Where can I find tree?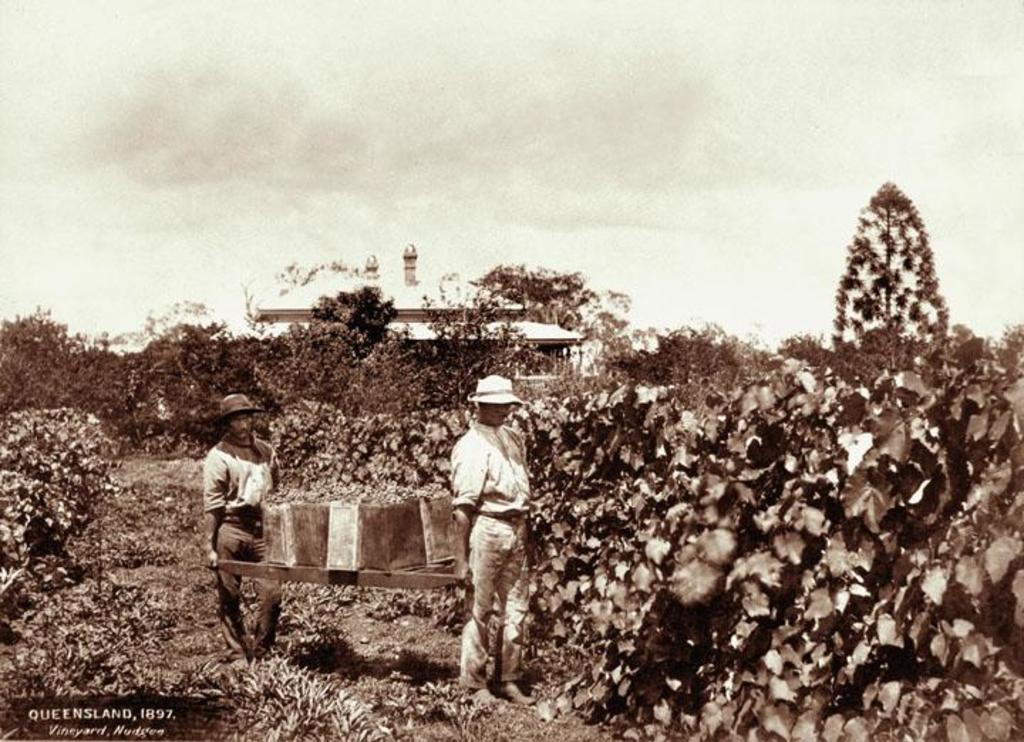
You can find it at rect(832, 179, 953, 378).
